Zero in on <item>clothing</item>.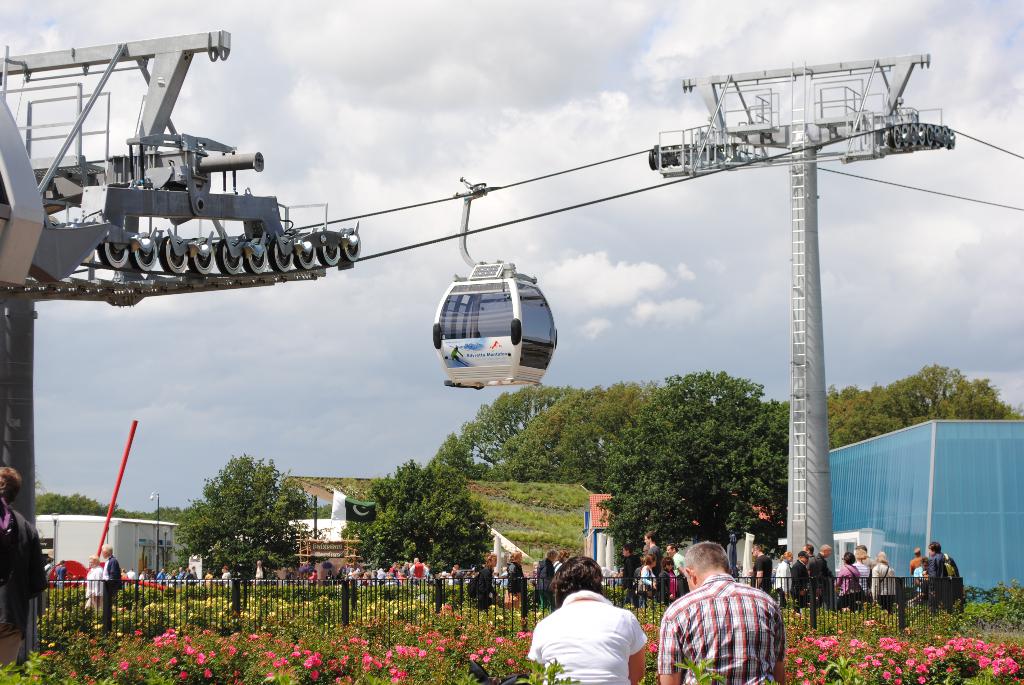
Zeroed in: locate(95, 550, 120, 636).
